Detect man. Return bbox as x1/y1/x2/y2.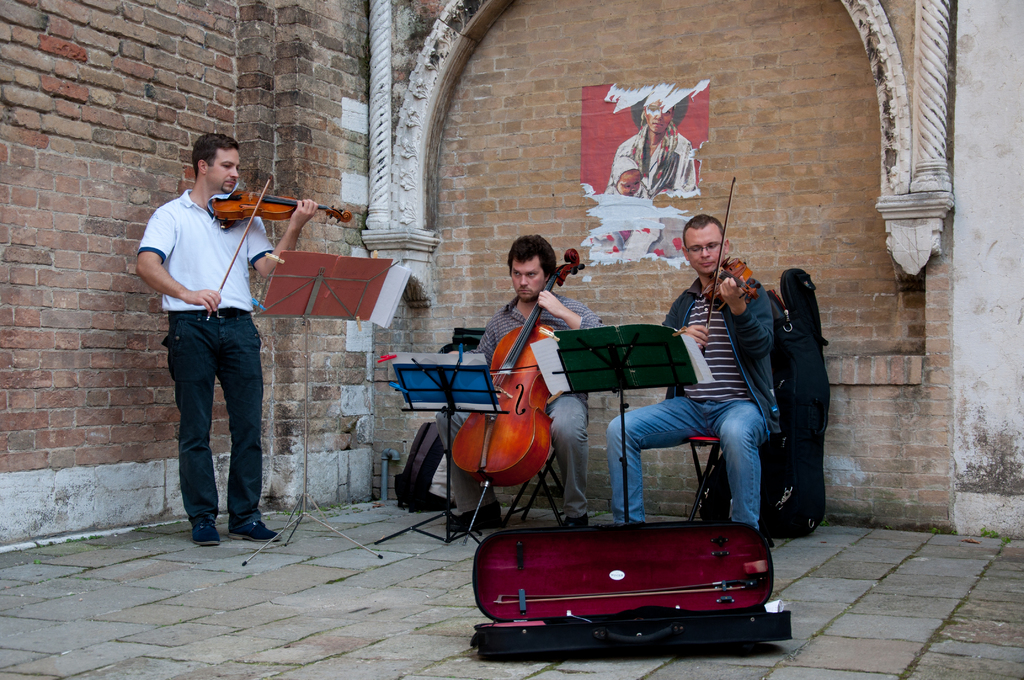
142/143/281/552.
